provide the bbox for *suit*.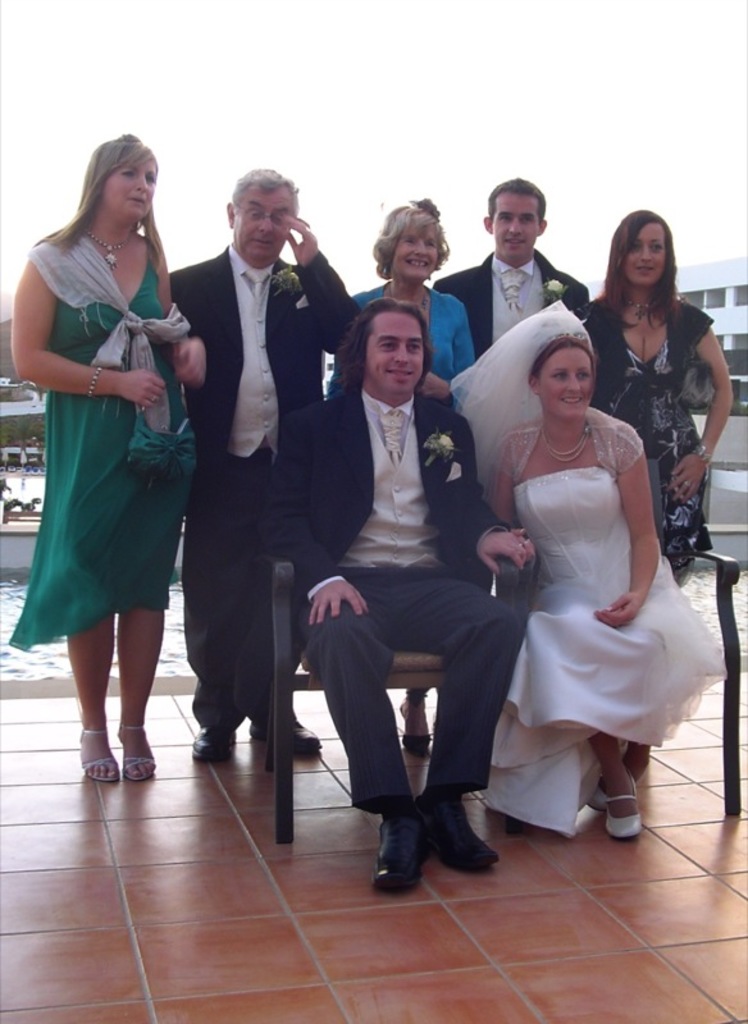
(left=273, top=343, right=535, bottom=873).
